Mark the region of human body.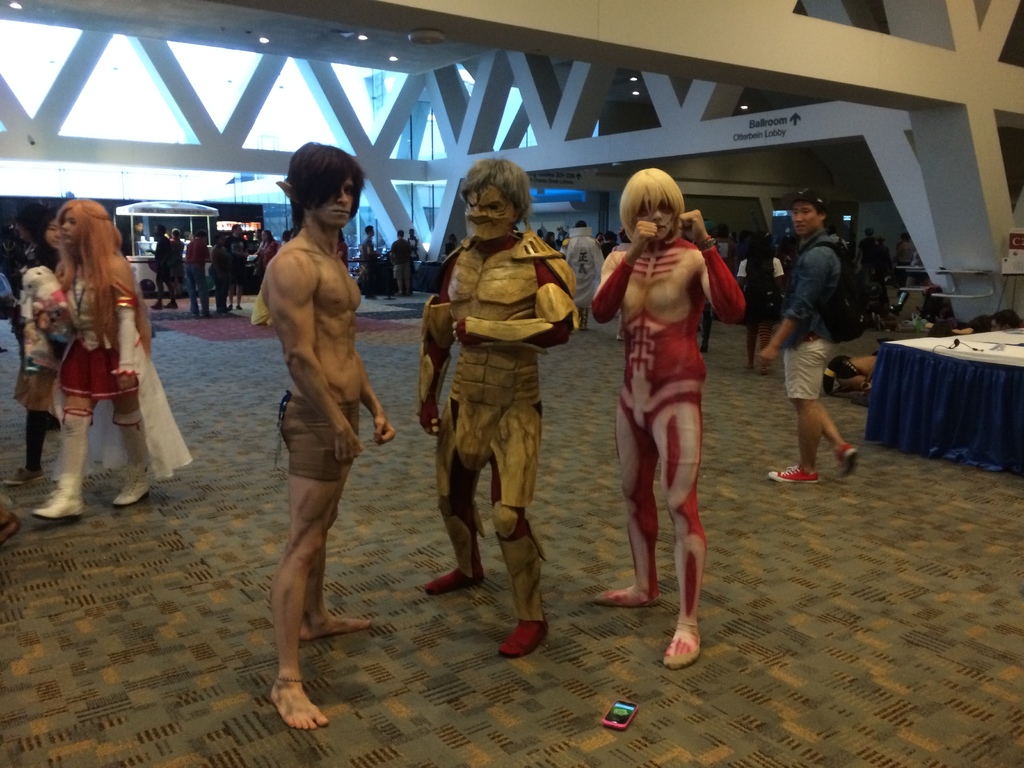
Region: [599,230,612,261].
